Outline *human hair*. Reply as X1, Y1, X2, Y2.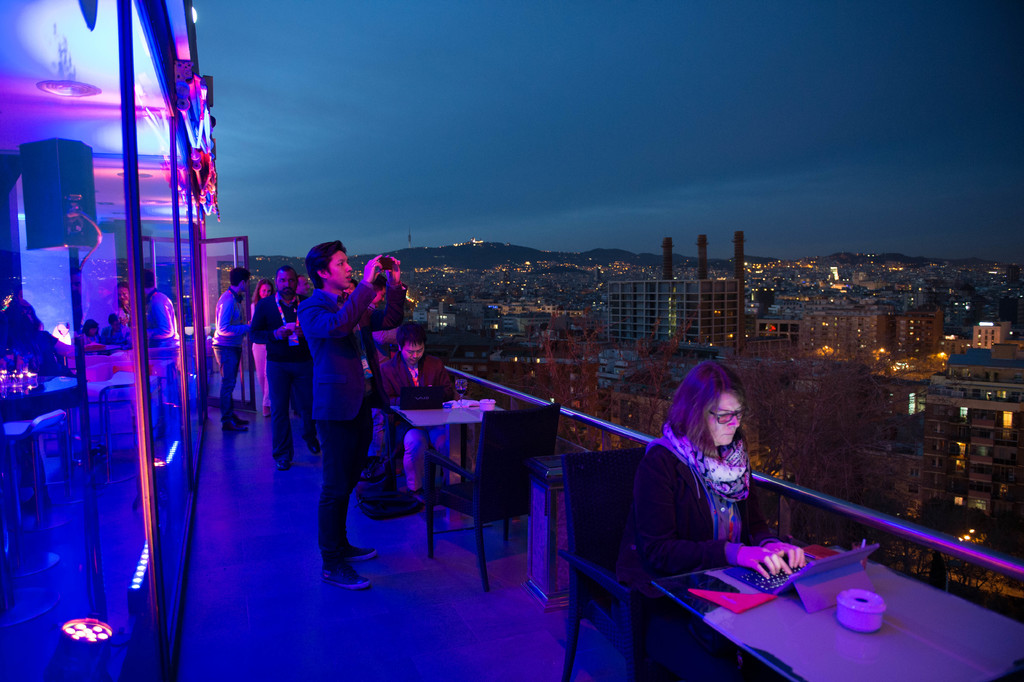
252, 278, 272, 304.
